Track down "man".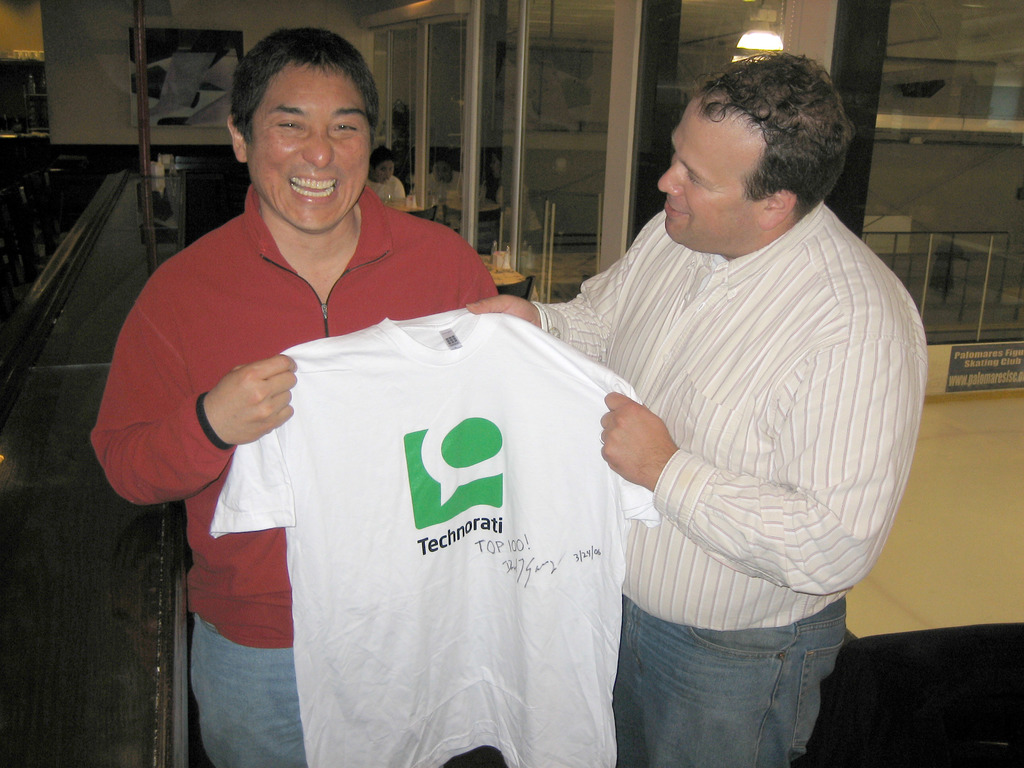
Tracked to box=[461, 54, 936, 767].
